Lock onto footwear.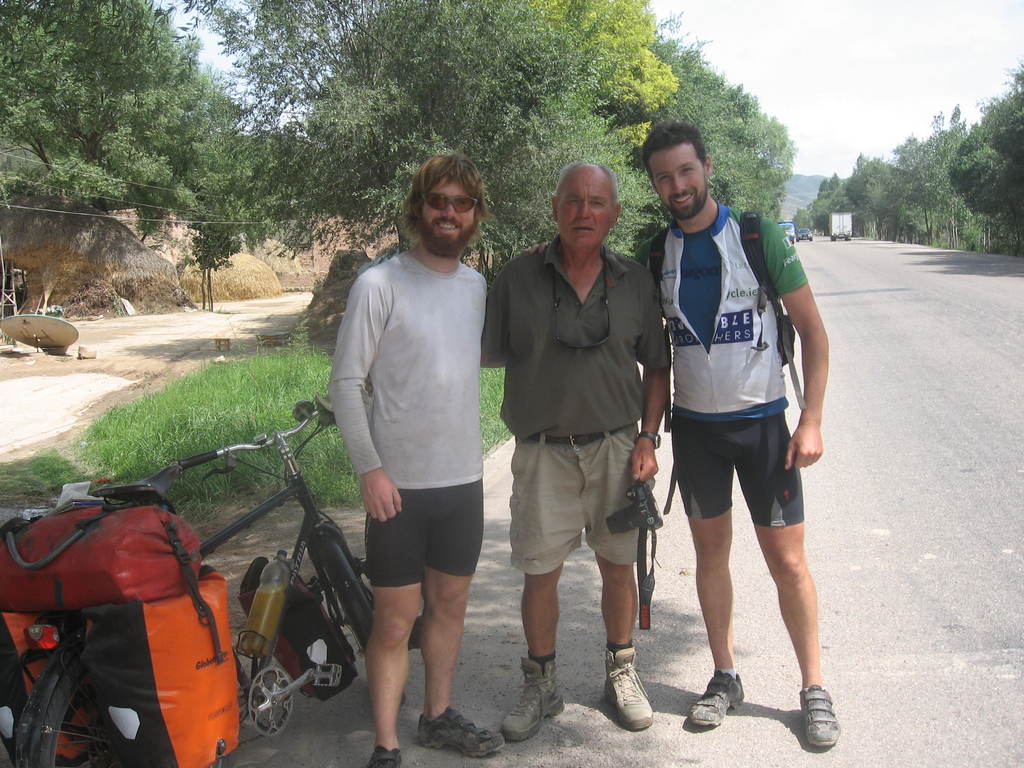
Locked: [694,675,748,733].
